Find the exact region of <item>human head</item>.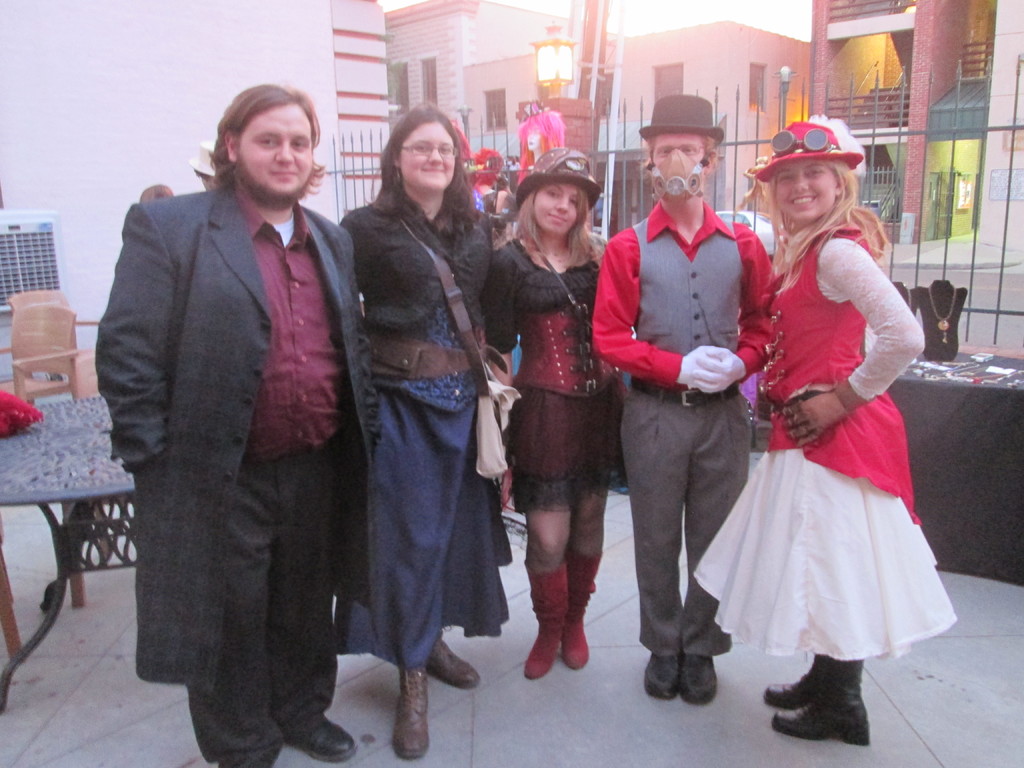
Exact region: [197, 78, 321, 206].
